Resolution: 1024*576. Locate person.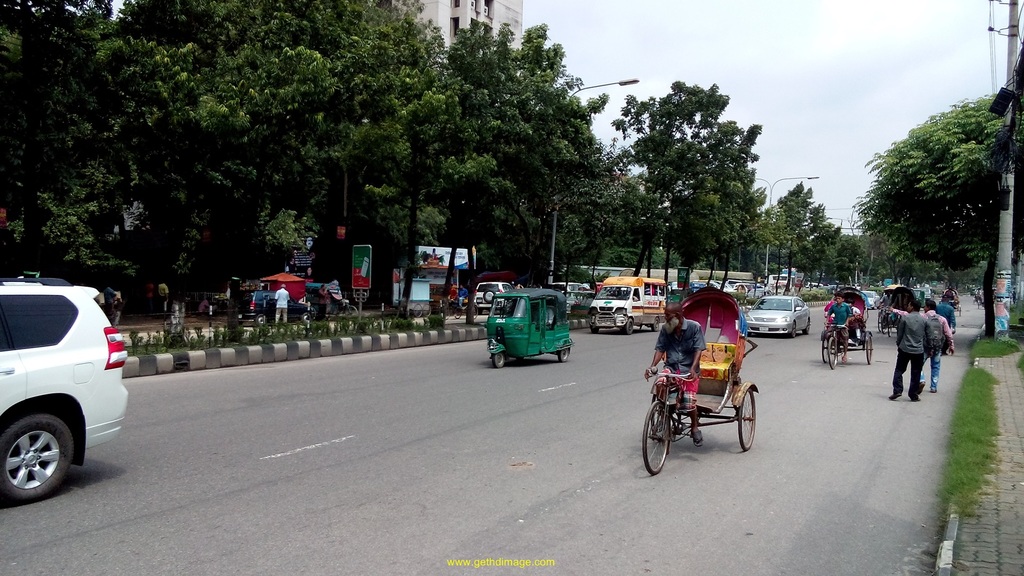
crop(635, 310, 715, 440).
